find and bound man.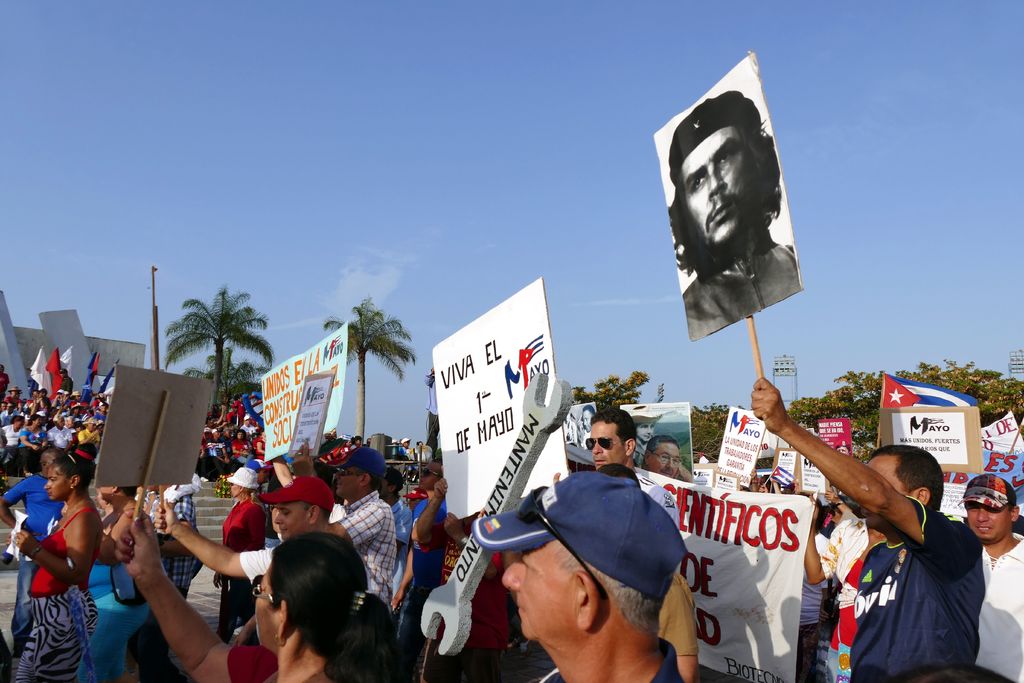
Bound: (322,443,403,612).
